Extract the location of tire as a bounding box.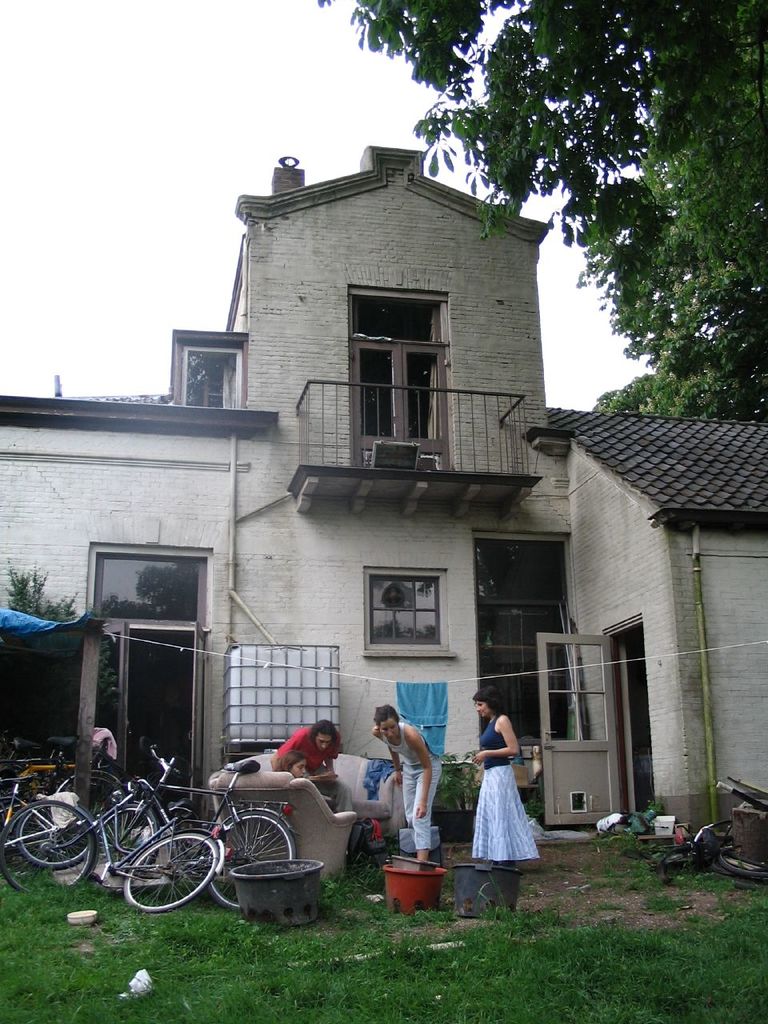
{"left": 0, "top": 801, "right": 94, "bottom": 892}.
